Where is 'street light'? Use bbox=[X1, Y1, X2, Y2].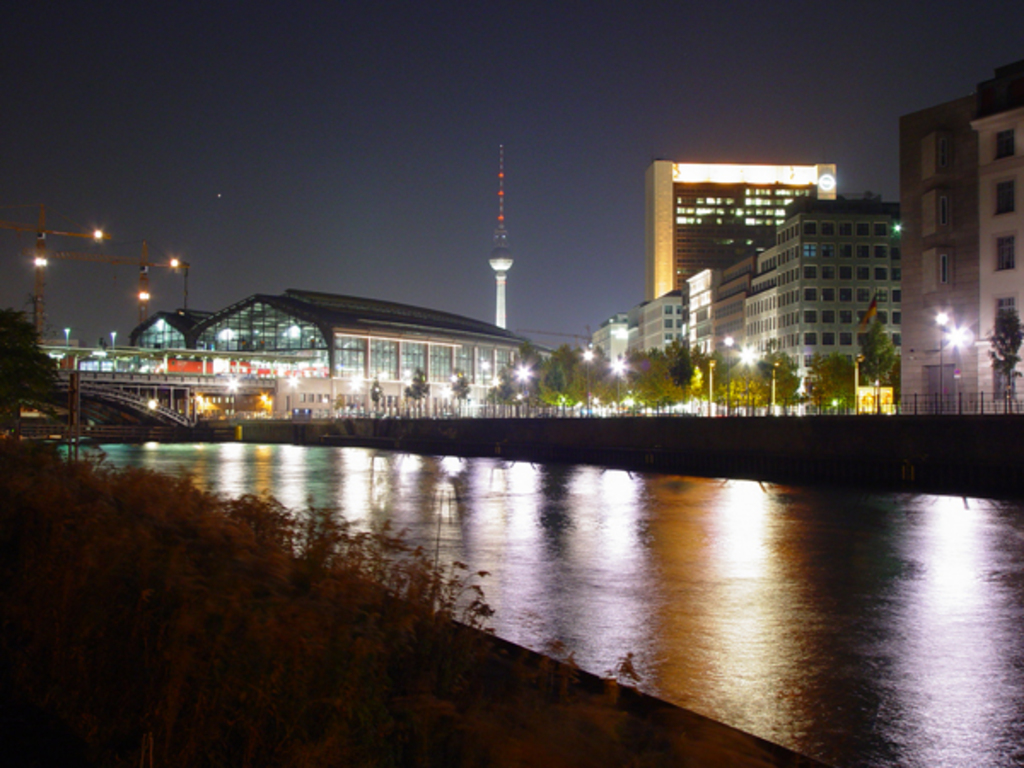
bbox=[41, 220, 118, 370].
